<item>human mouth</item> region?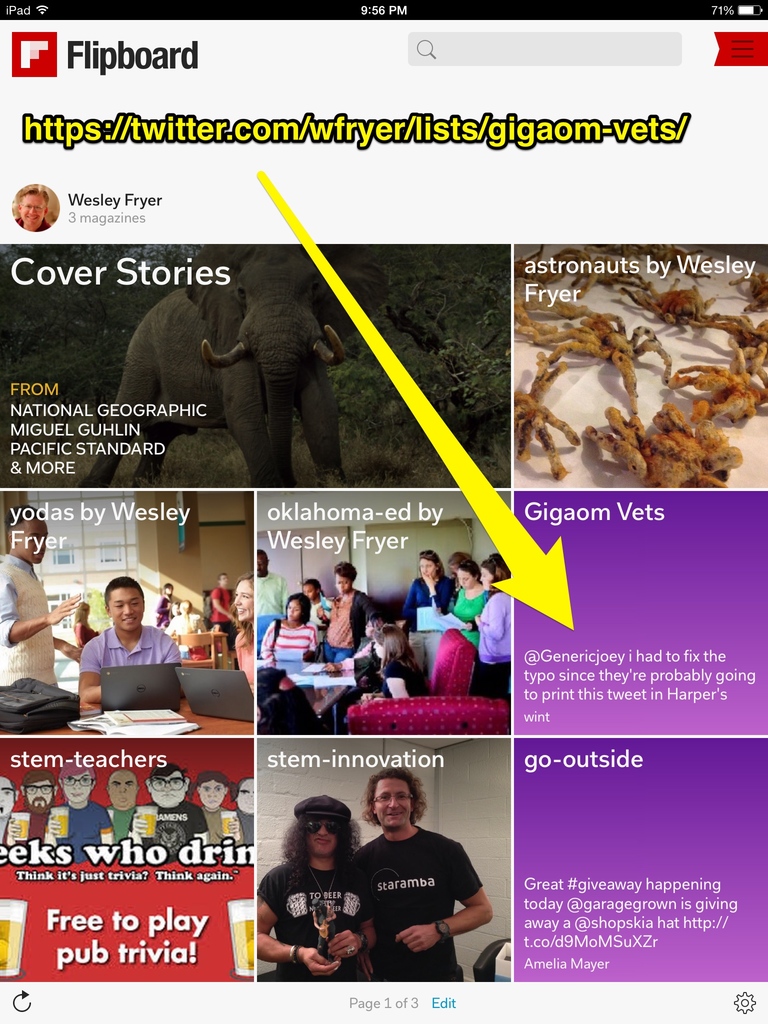
bbox=(126, 618, 135, 623)
